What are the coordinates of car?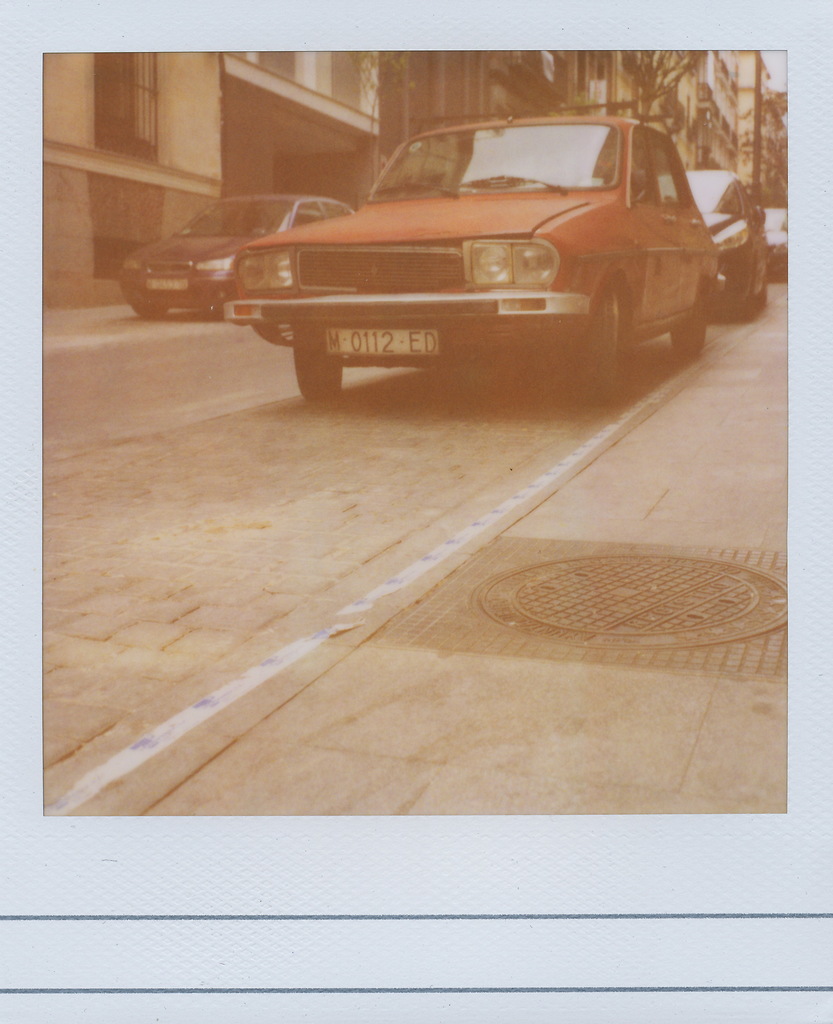
(x1=117, y1=197, x2=350, y2=321).
